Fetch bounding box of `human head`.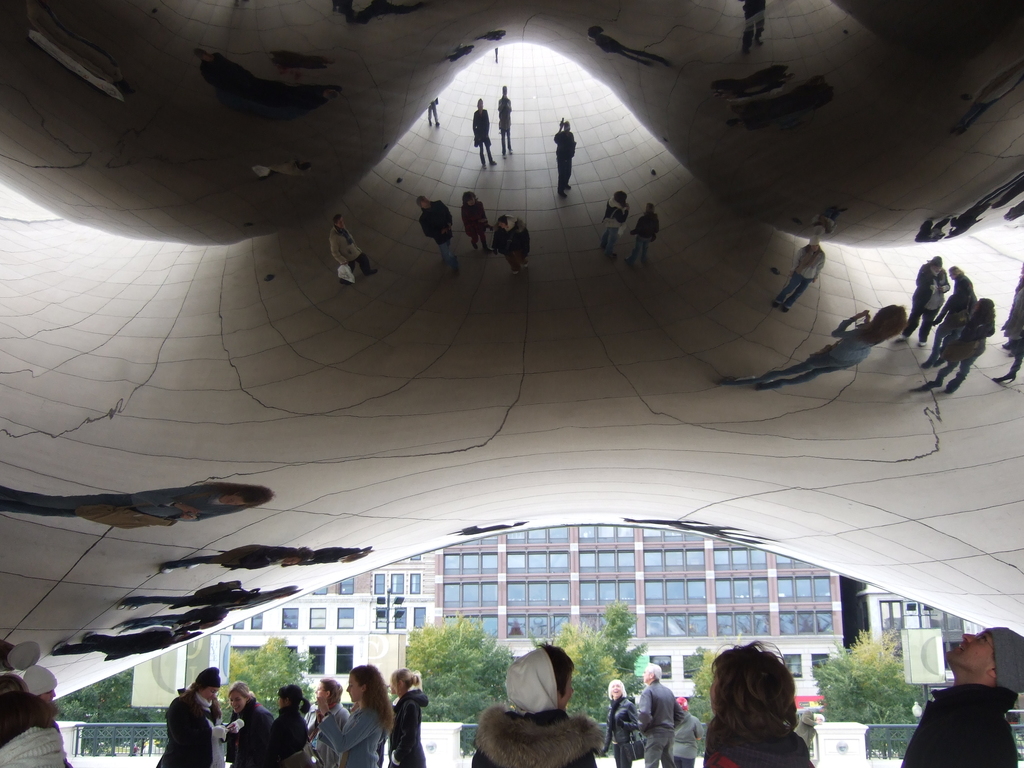
Bbox: <region>705, 655, 806, 753</region>.
